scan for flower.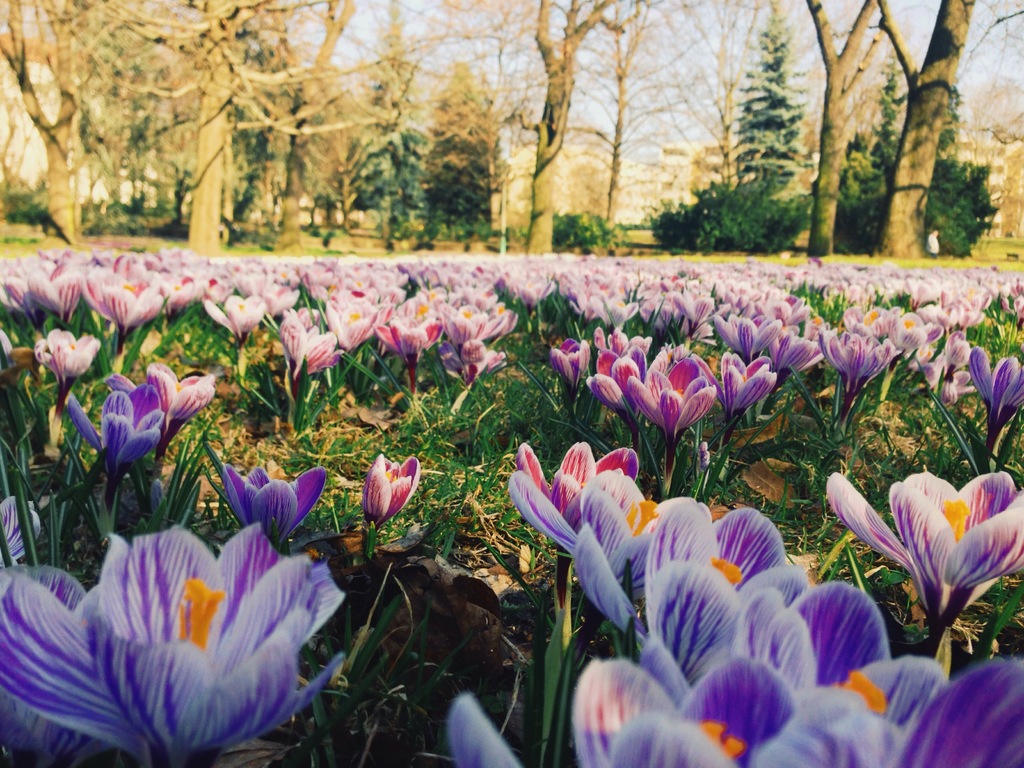
Scan result: x1=111, y1=360, x2=209, y2=461.
